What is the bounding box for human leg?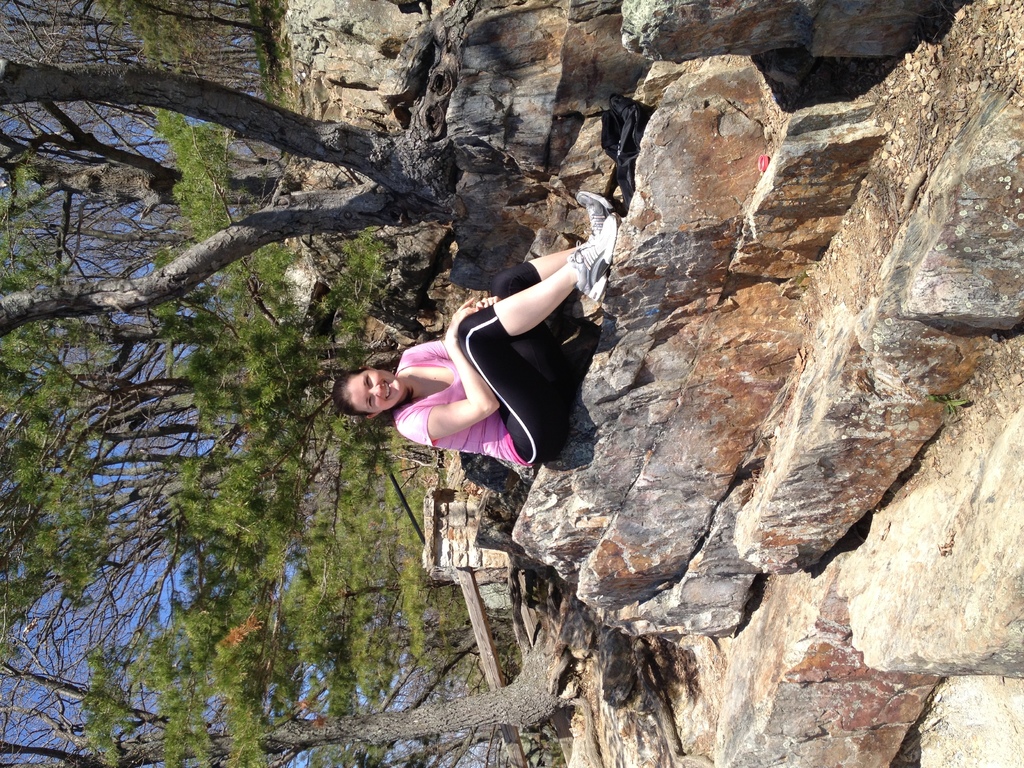
460:214:613:468.
